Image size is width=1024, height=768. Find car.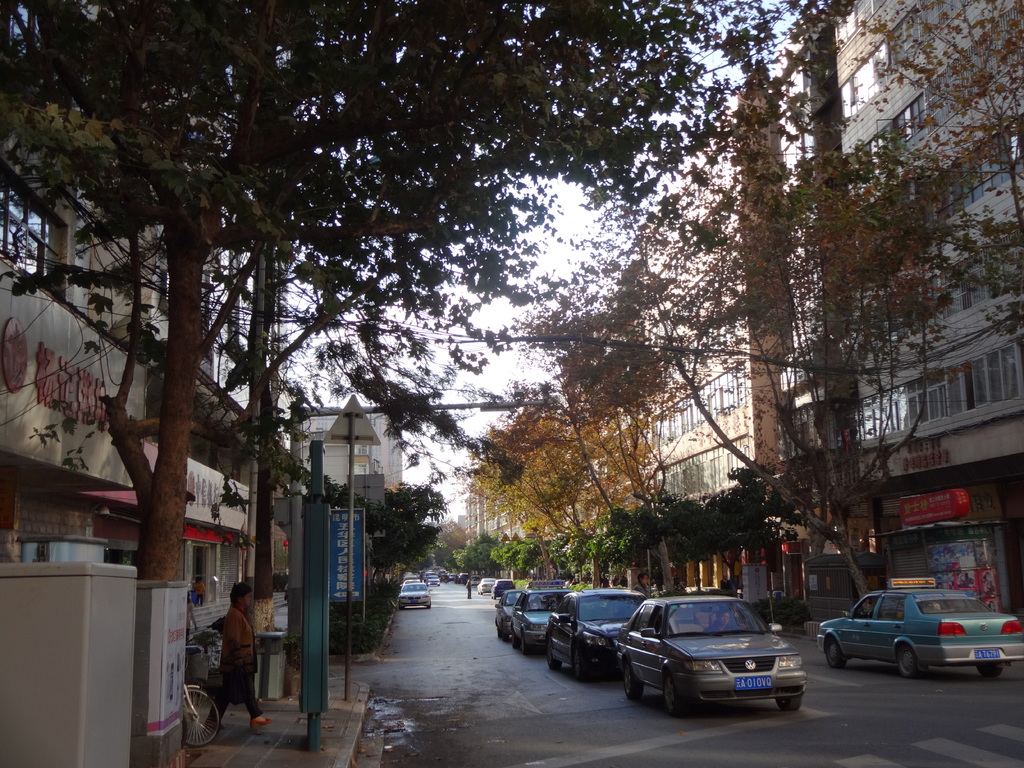
rect(514, 584, 569, 654).
